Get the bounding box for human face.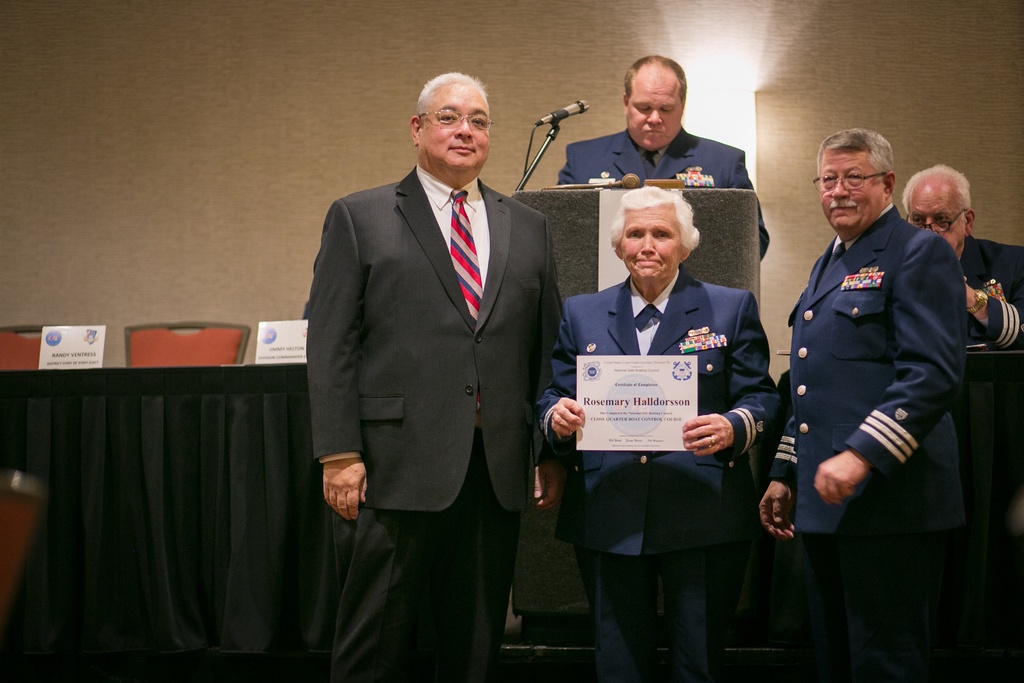
region(620, 202, 680, 283).
